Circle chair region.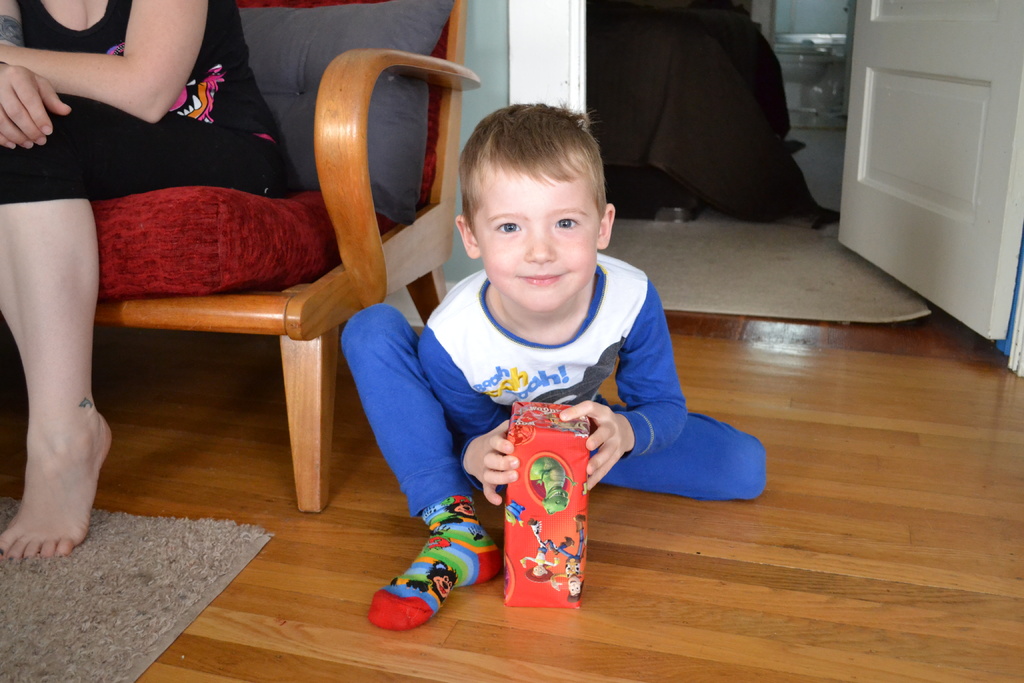
Region: {"left": 65, "top": 42, "right": 438, "bottom": 501}.
